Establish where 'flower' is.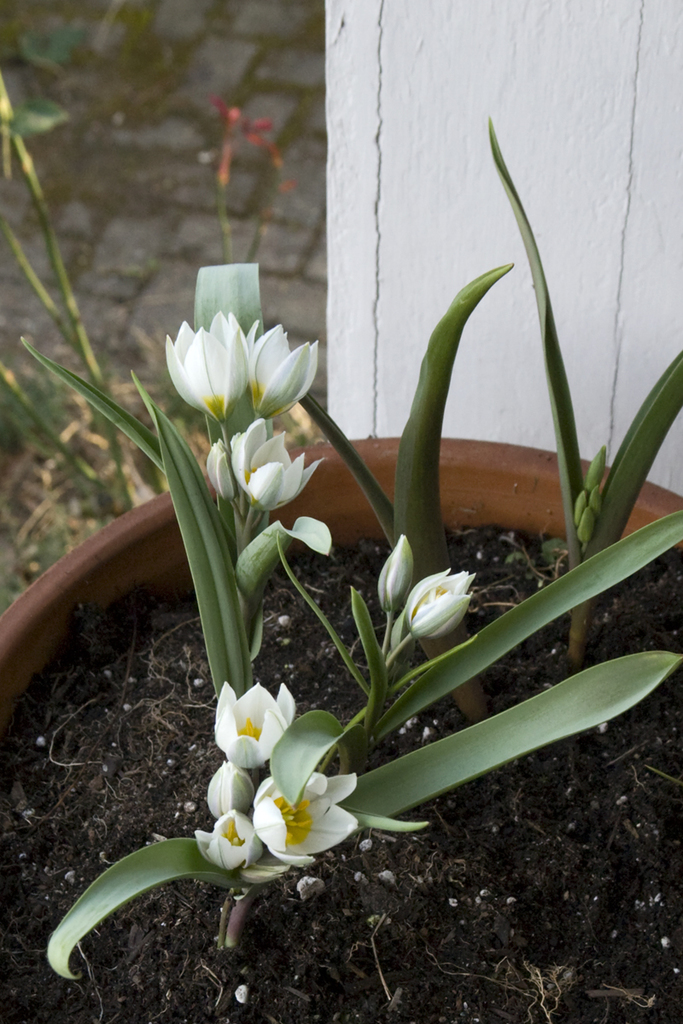
Established at {"x1": 206, "y1": 677, "x2": 315, "y2": 781}.
